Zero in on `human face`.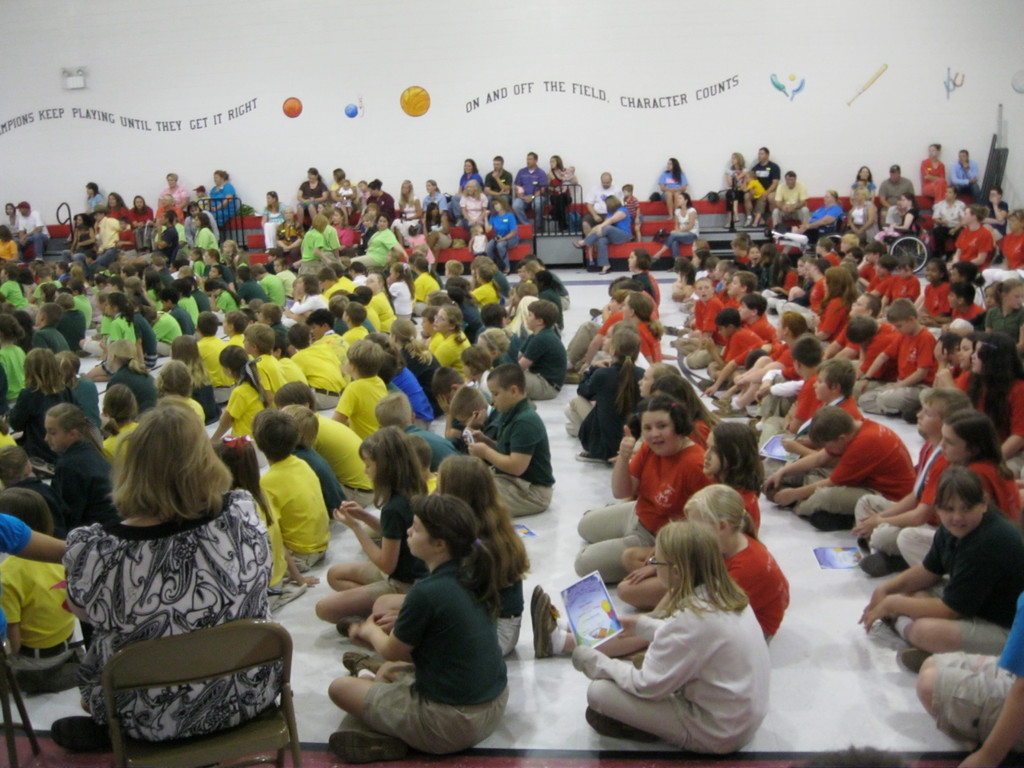
Zeroed in: pyautogui.locateOnScreen(225, 243, 232, 252).
